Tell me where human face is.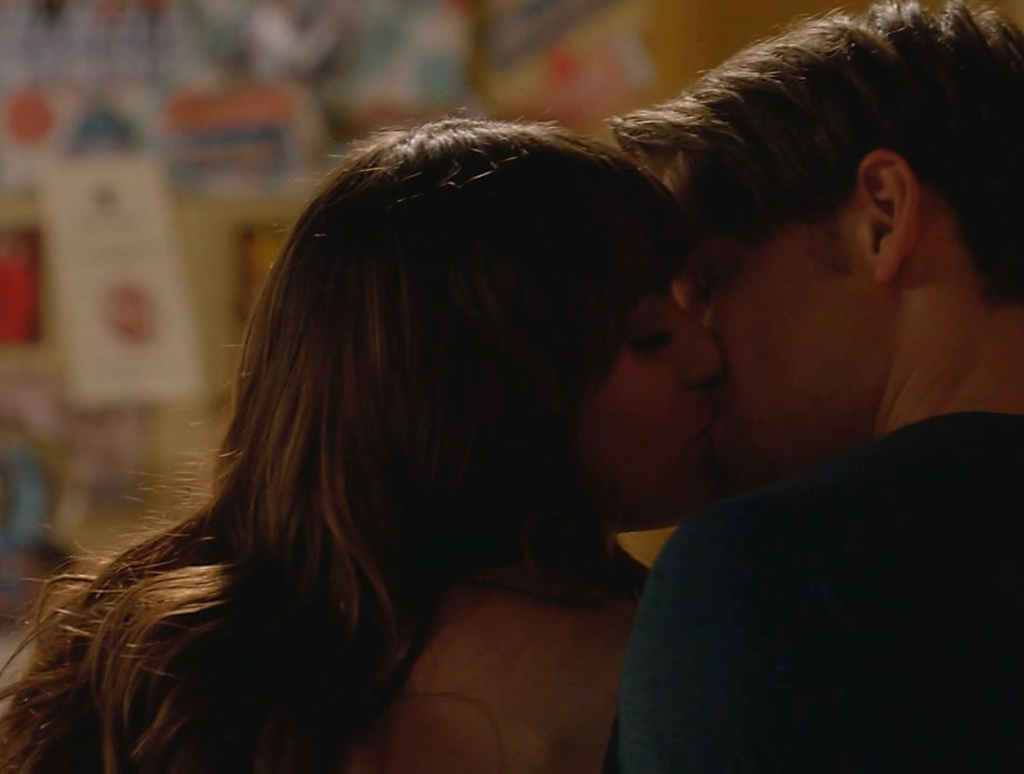
human face is at crop(561, 278, 727, 535).
